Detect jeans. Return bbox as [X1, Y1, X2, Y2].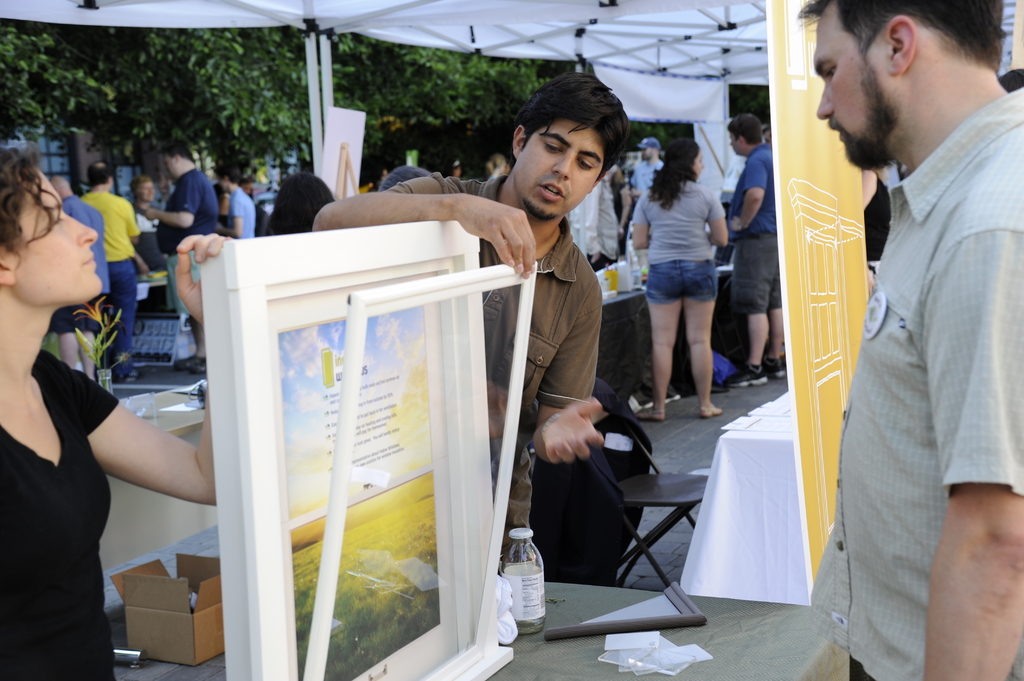
[111, 259, 137, 346].
